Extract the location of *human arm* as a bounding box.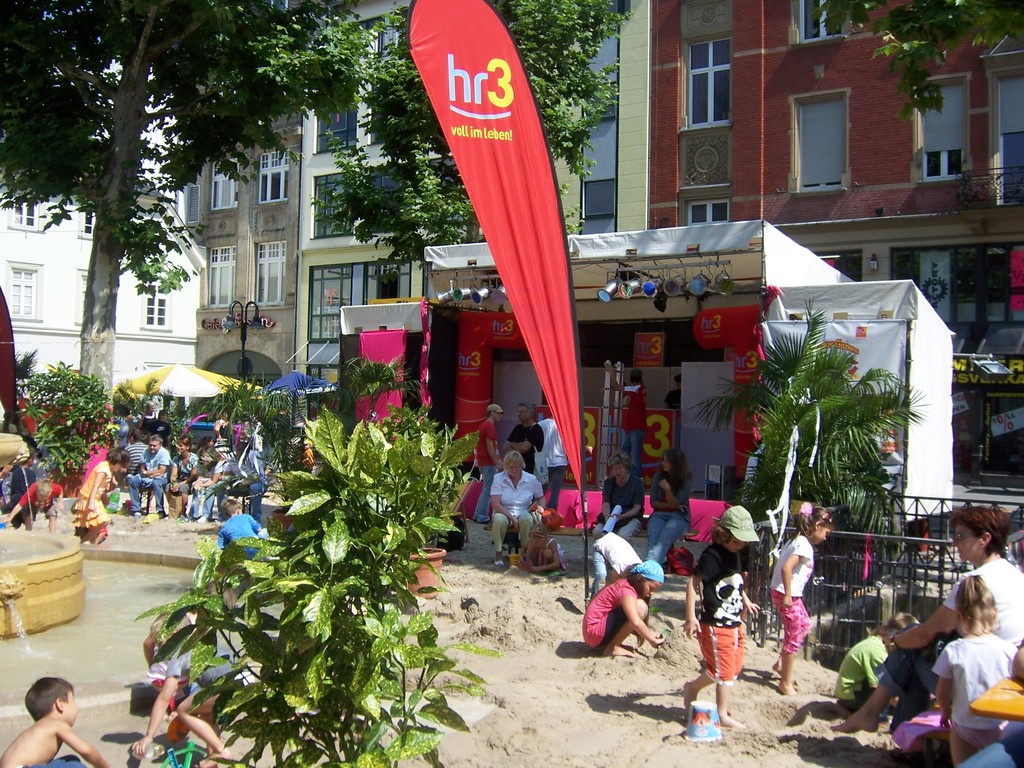
rect(649, 475, 685, 516).
